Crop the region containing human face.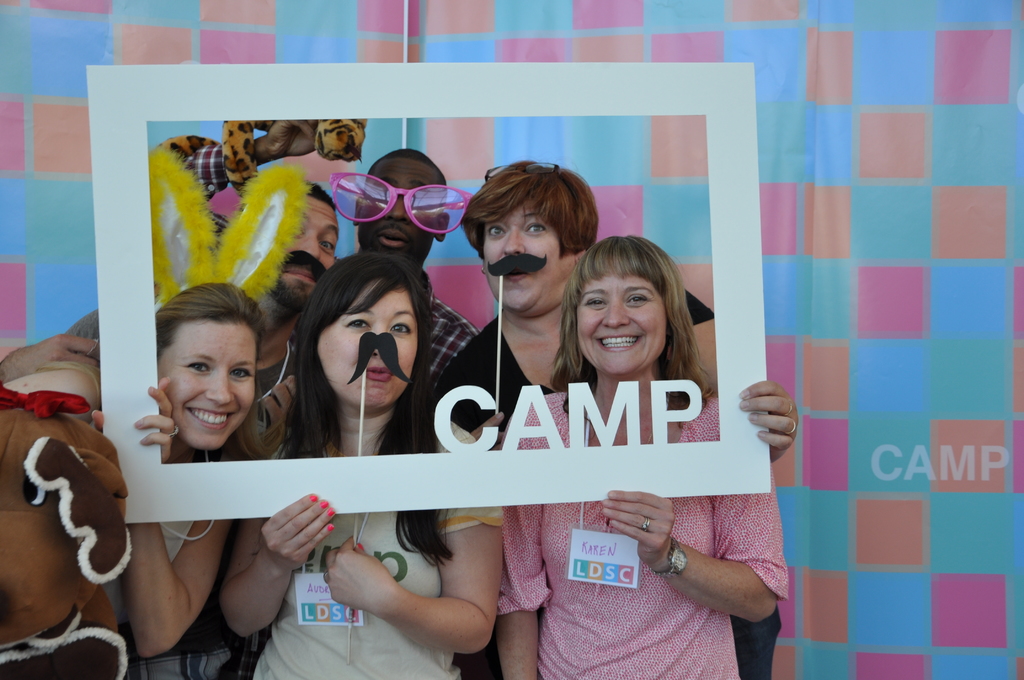
Crop region: x1=317 y1=270 x2=421 y2=408.
